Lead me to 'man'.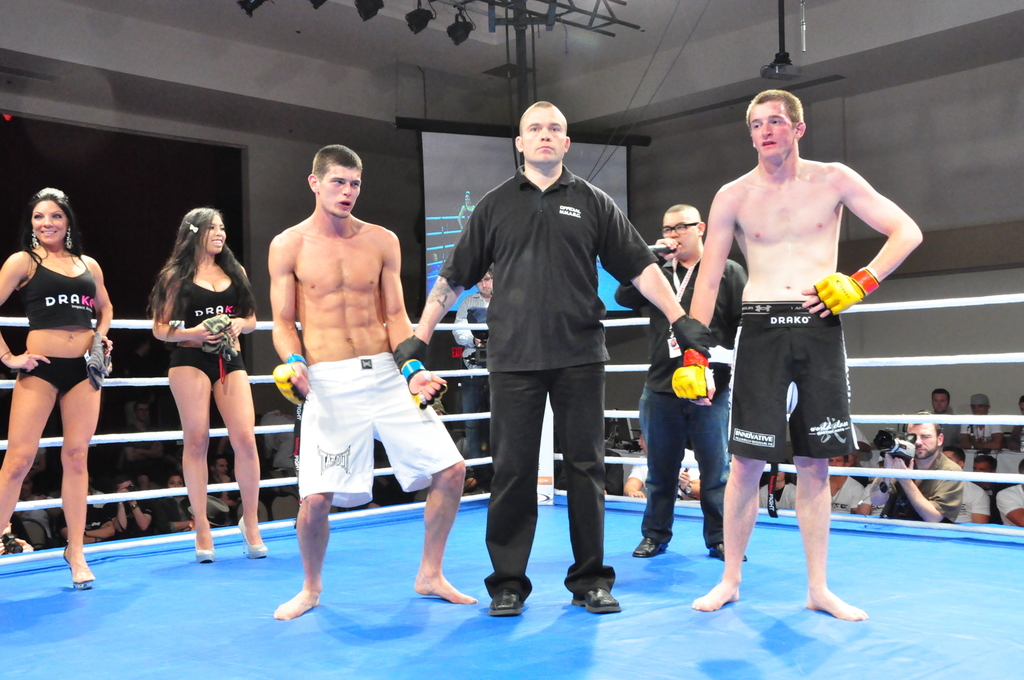
Lead to {"left": 940, "top": 381, "right": 963, "bottom": 422}.
